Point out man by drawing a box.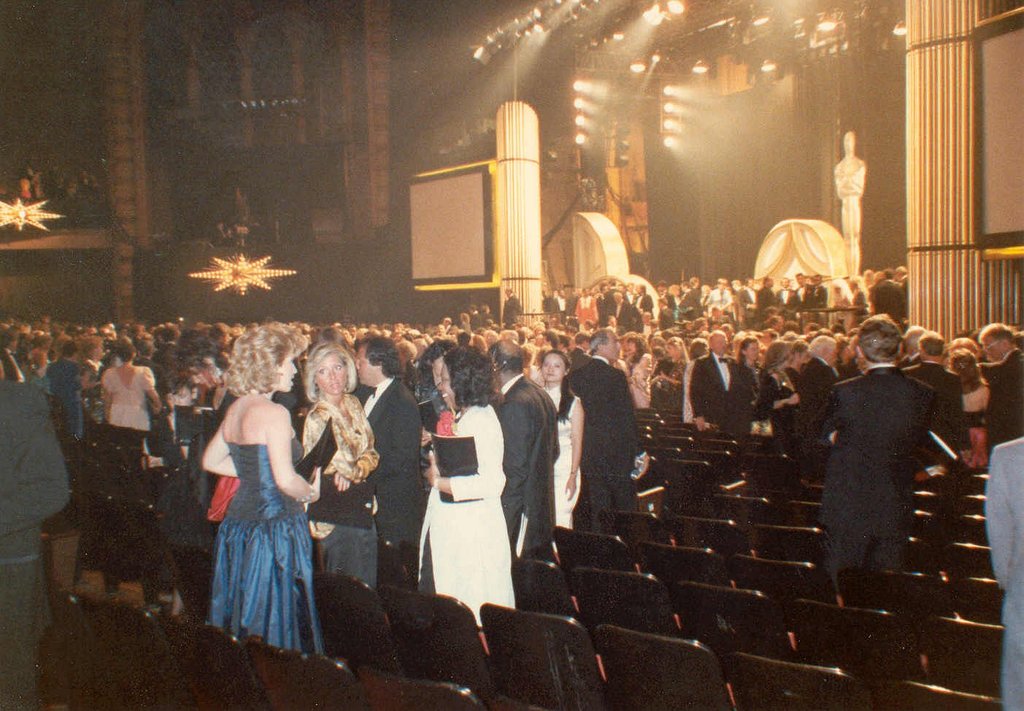
pyautogui.locateOnScreen(557, 322, 650, 537).
